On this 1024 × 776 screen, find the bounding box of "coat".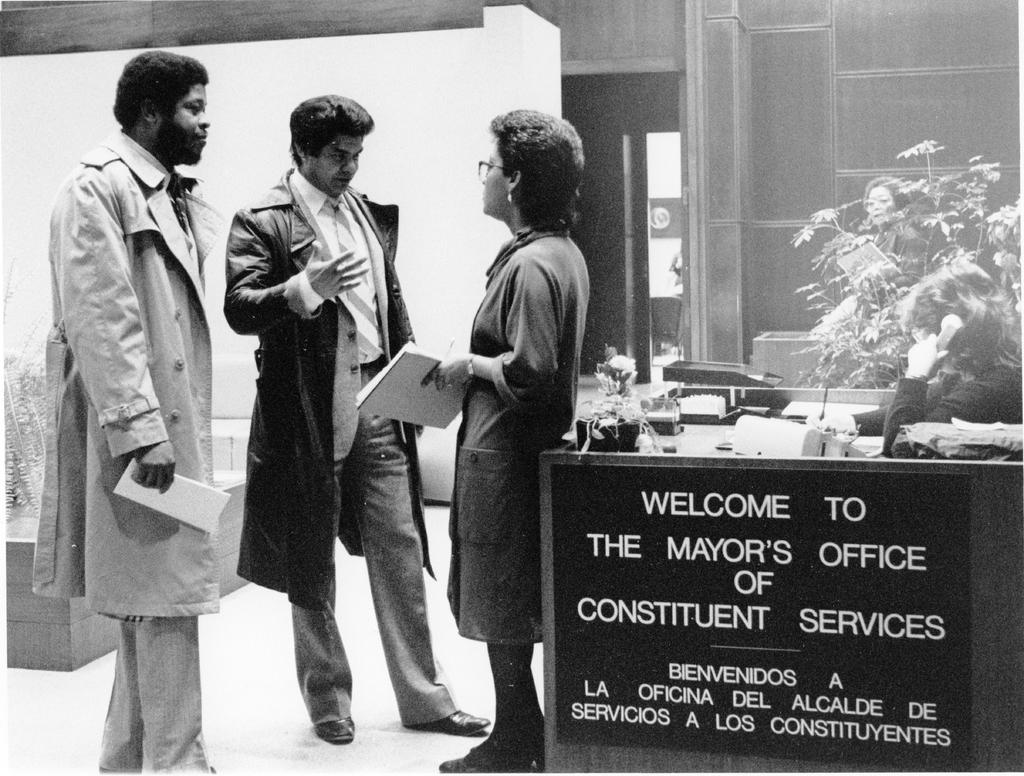
Bounding box: box(63, 34, 229, 674).
